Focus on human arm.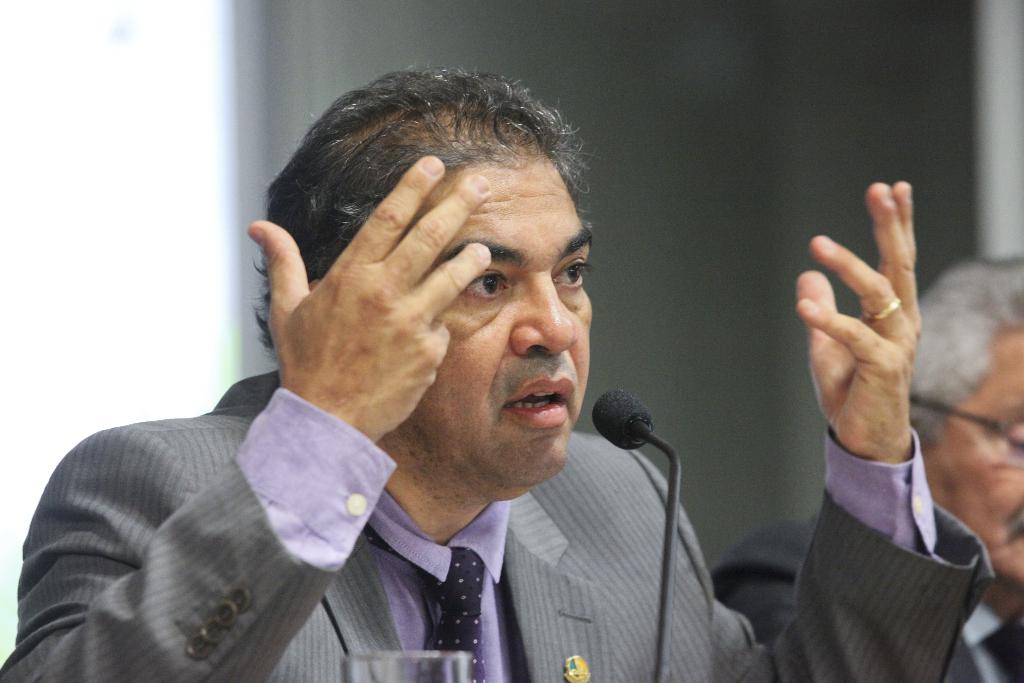
Focused at (left=744, top=171, right=1000, bottom=678).
